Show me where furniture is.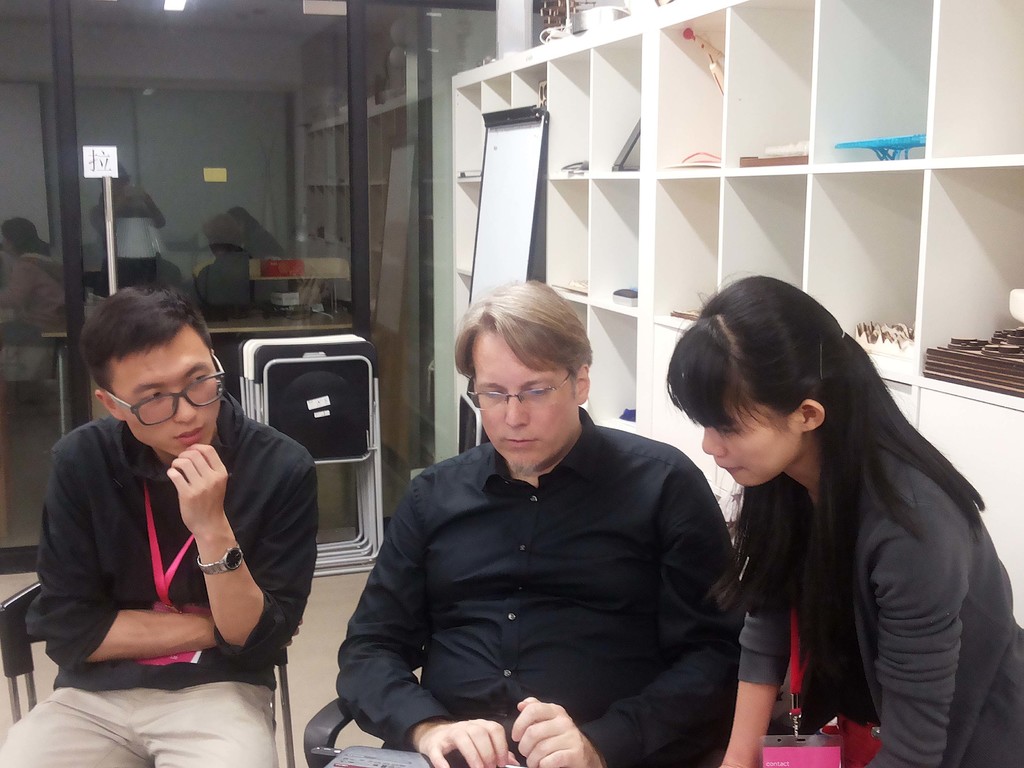
furniture is at [x1=0, y1=582, x2=292, y2=766].
